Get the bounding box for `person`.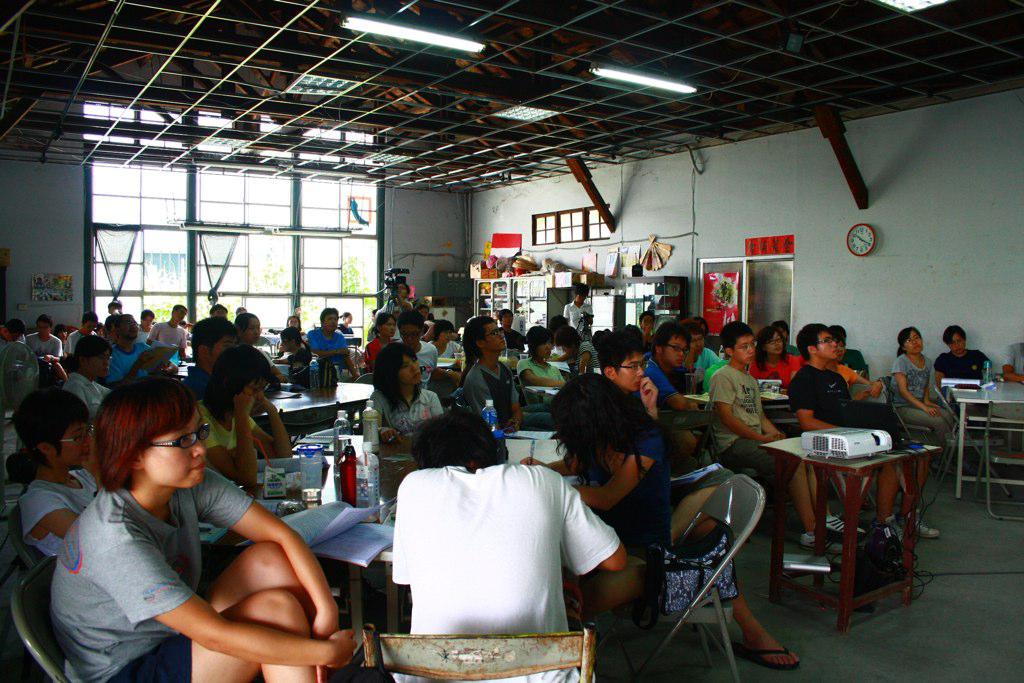
pyautogui.locateOnScreen(594, 336, 811, 668).
